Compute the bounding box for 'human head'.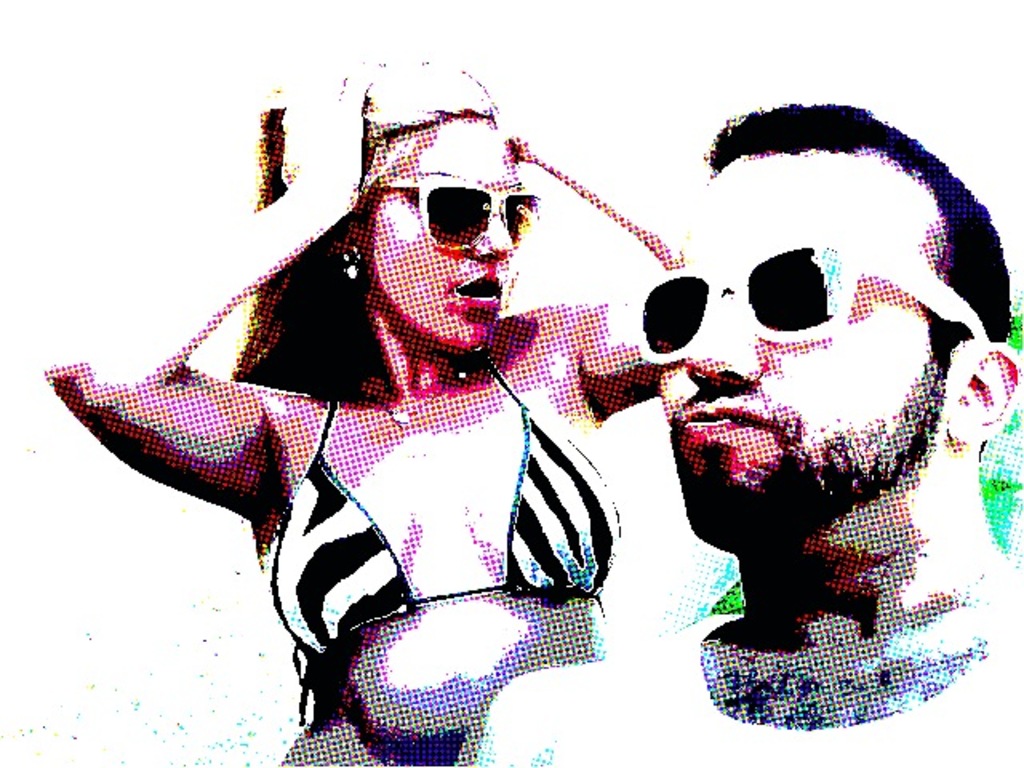
592:155:1021:522.
